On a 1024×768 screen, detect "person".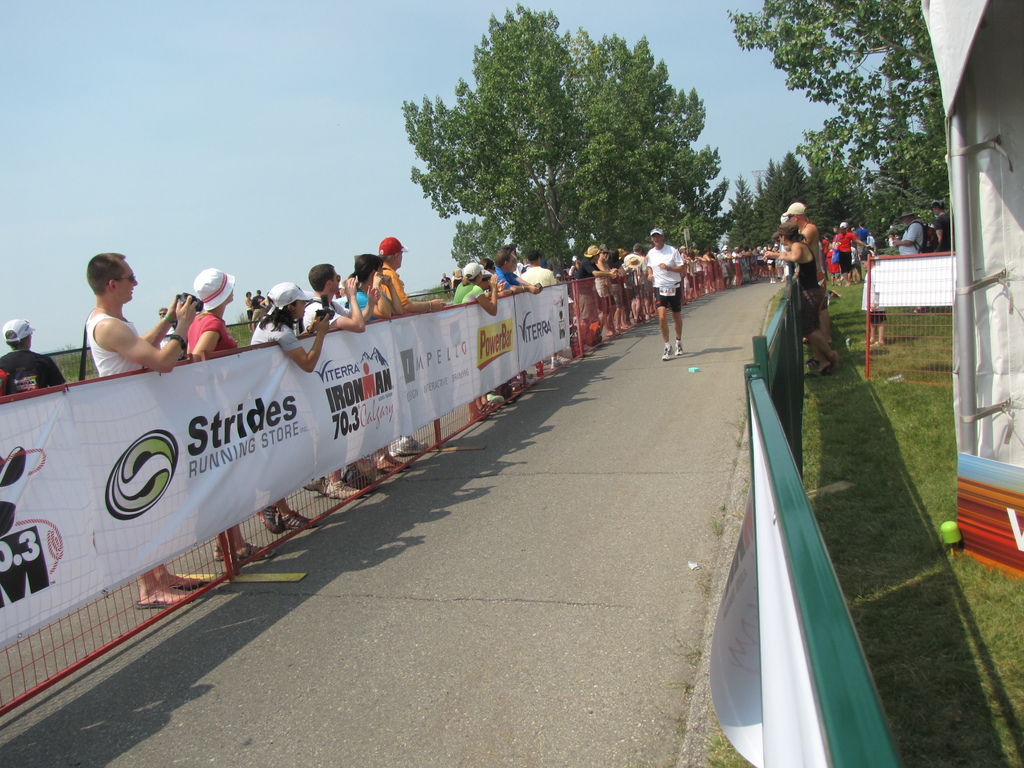
x1=307, y1=256, x2=384, y2=502.
